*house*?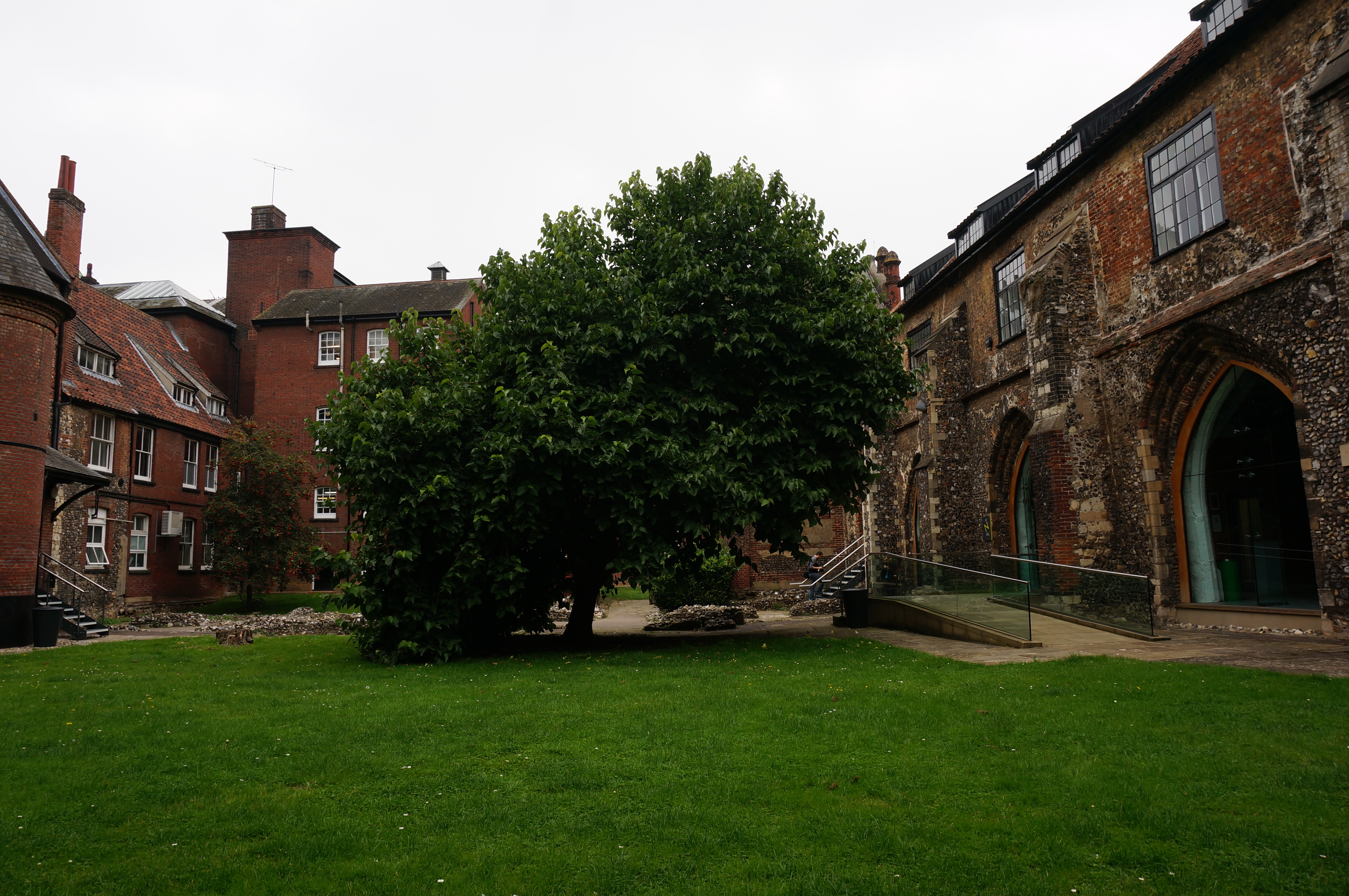
[x1=233, y1=0, x2=370, y2=175]
